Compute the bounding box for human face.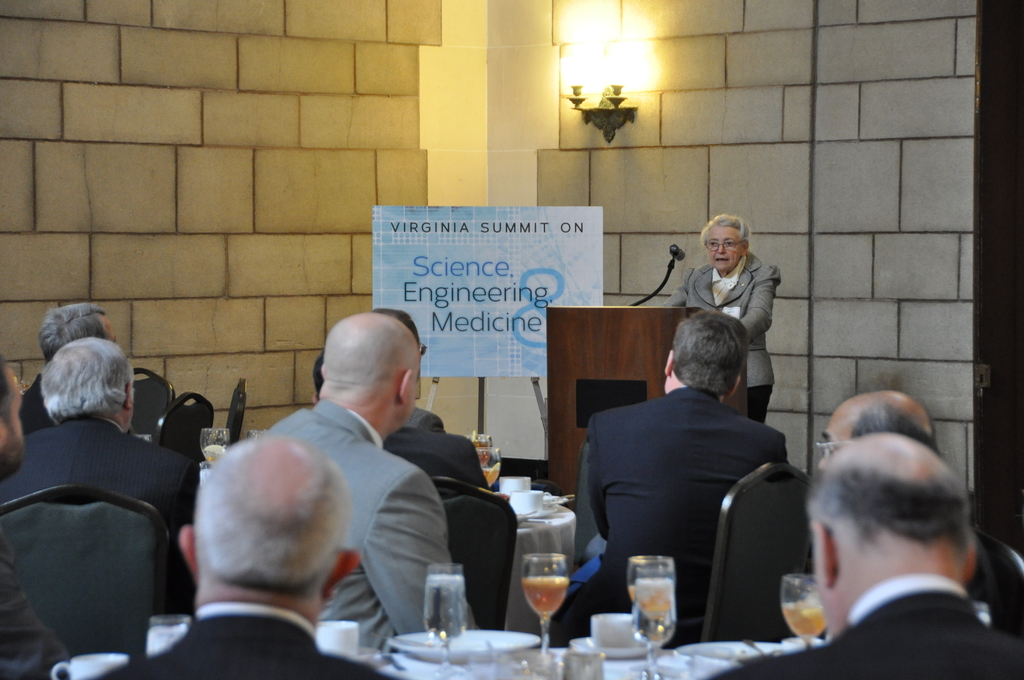
710:227:745:275.
